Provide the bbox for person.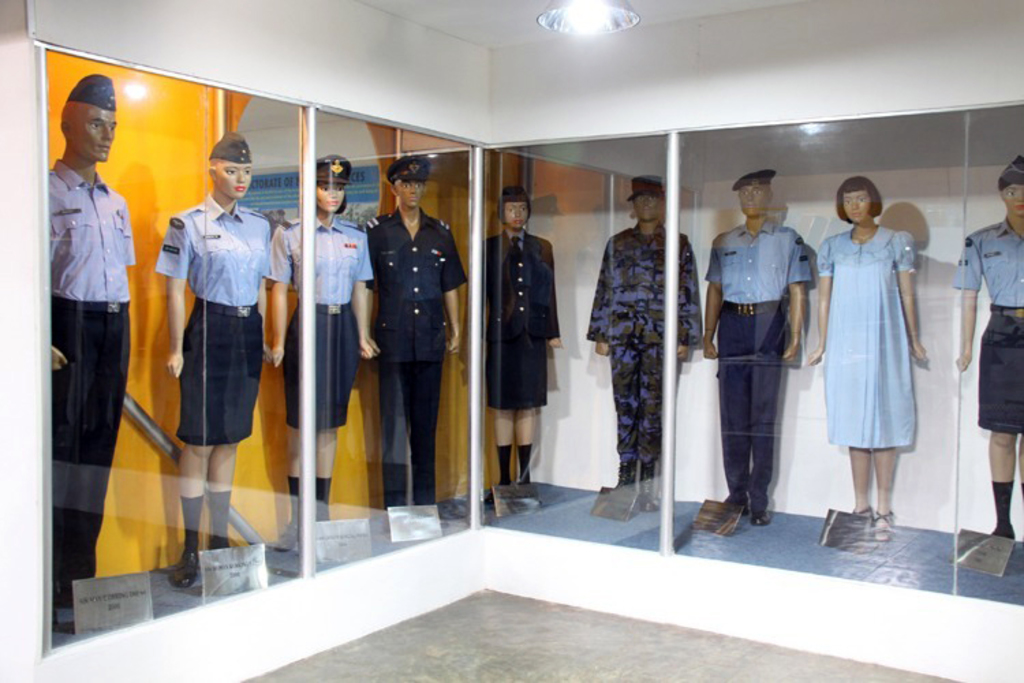
select_region(153, 128, 269, 593).
